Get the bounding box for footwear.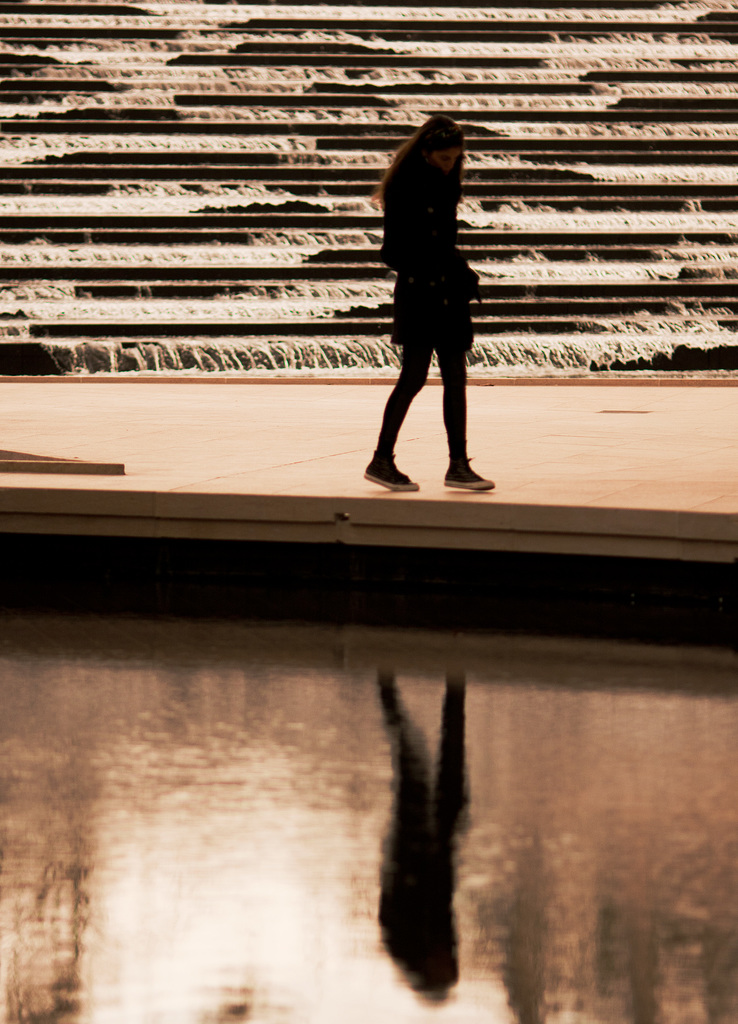
[x1=439, y1=462, x2=495, y2=487].
